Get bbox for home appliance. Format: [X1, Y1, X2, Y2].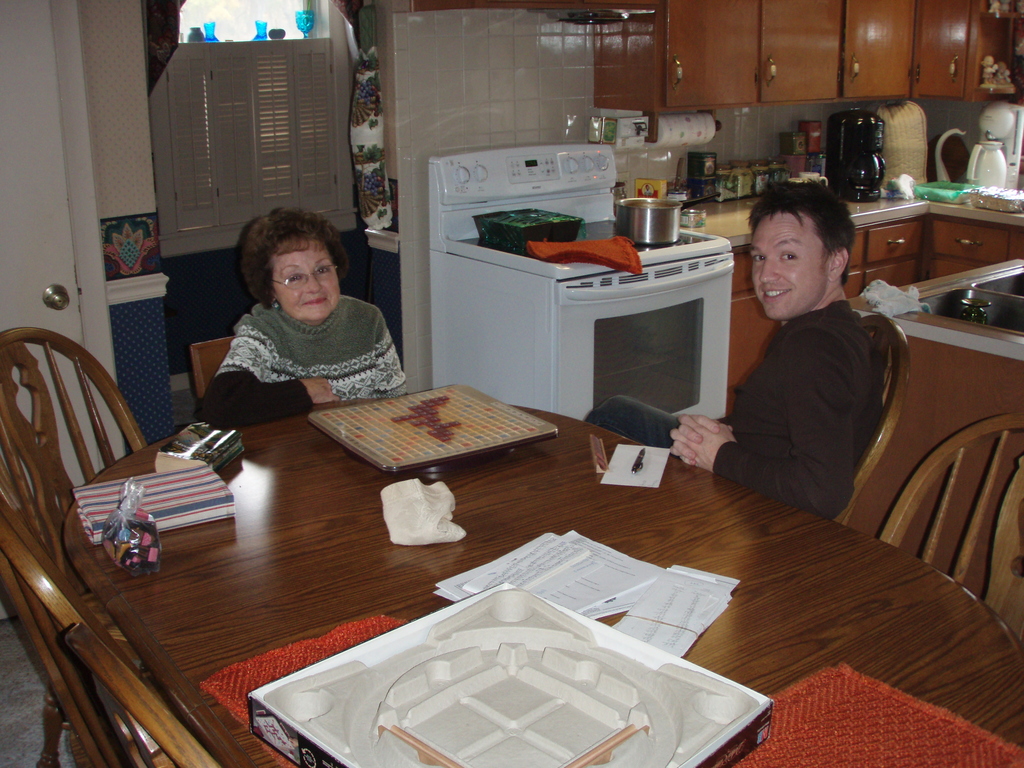
[964, 138, 1011, 192].
